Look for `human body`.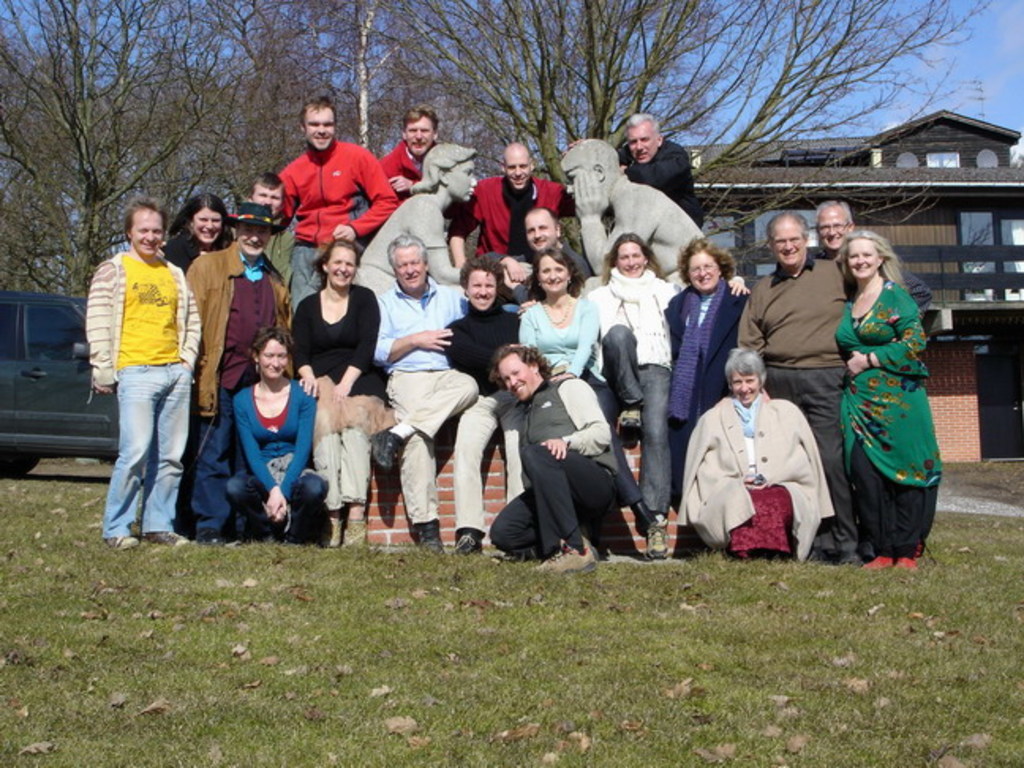
Found: <bbox>288, 234, 386, 555</bbox>.
